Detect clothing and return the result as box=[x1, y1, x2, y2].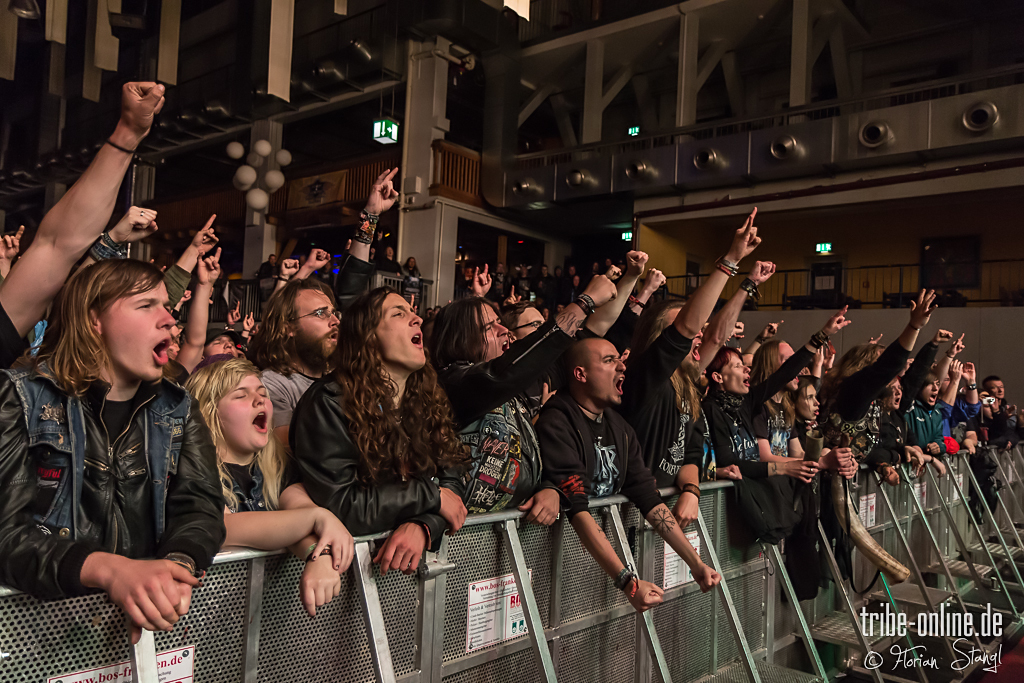
box=[878, 407, 915, 464].
